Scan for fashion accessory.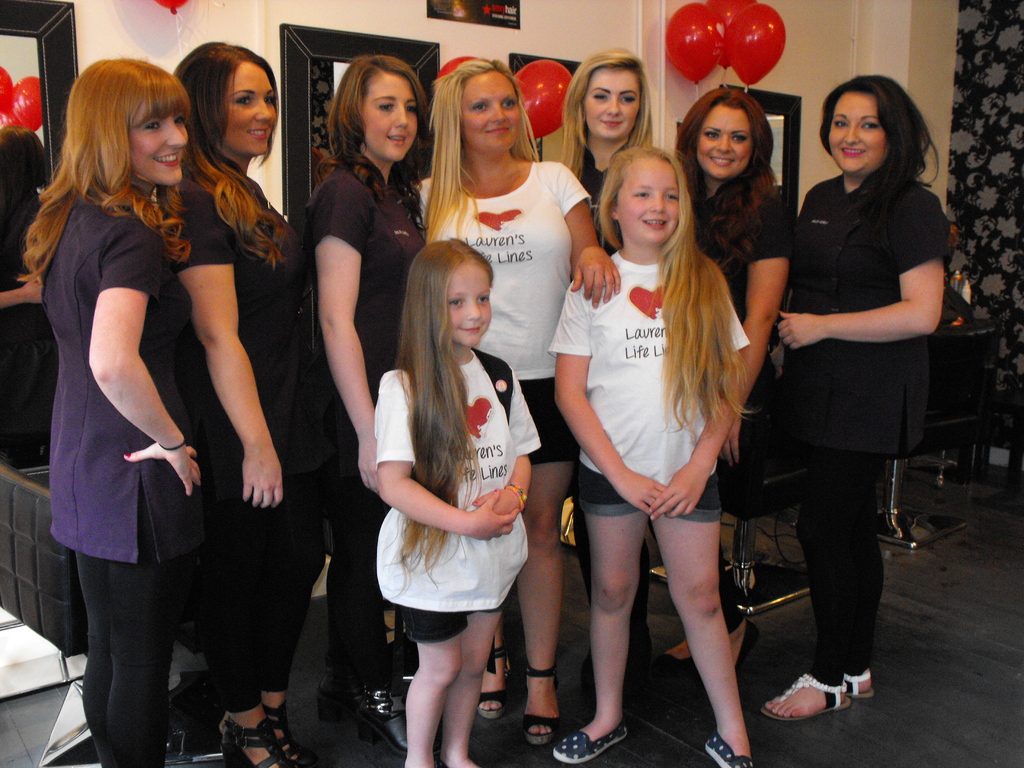
Scan result: 504,482,529,511.
